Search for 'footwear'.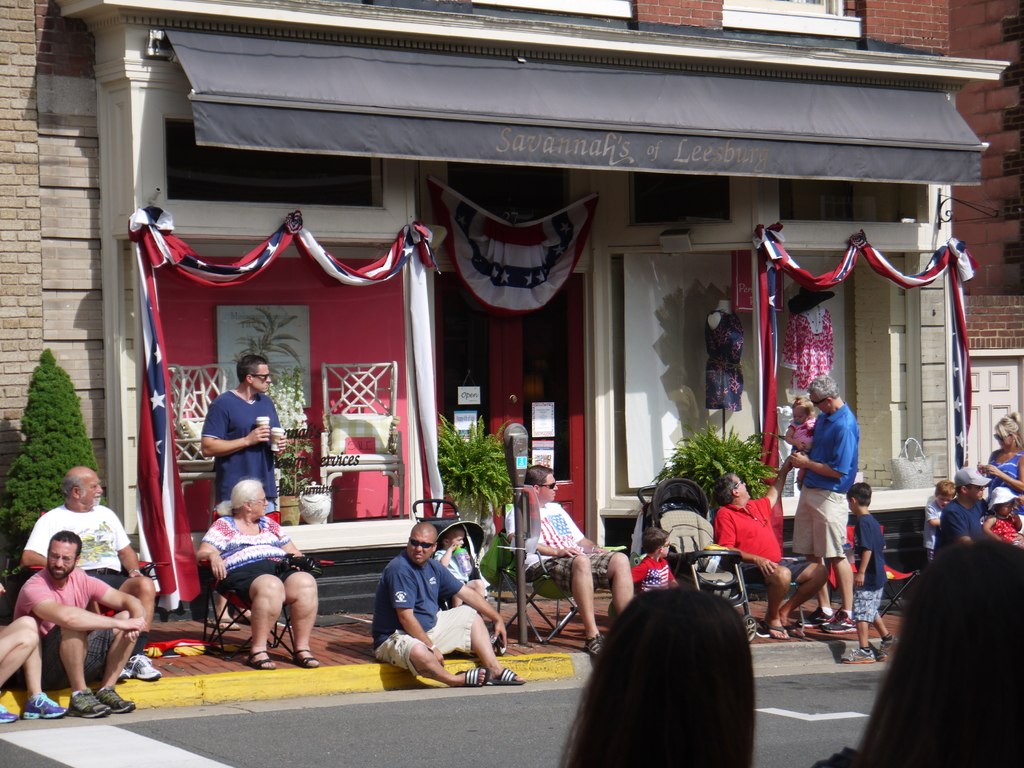
Found at select_region(840, 646, 878, 666).
